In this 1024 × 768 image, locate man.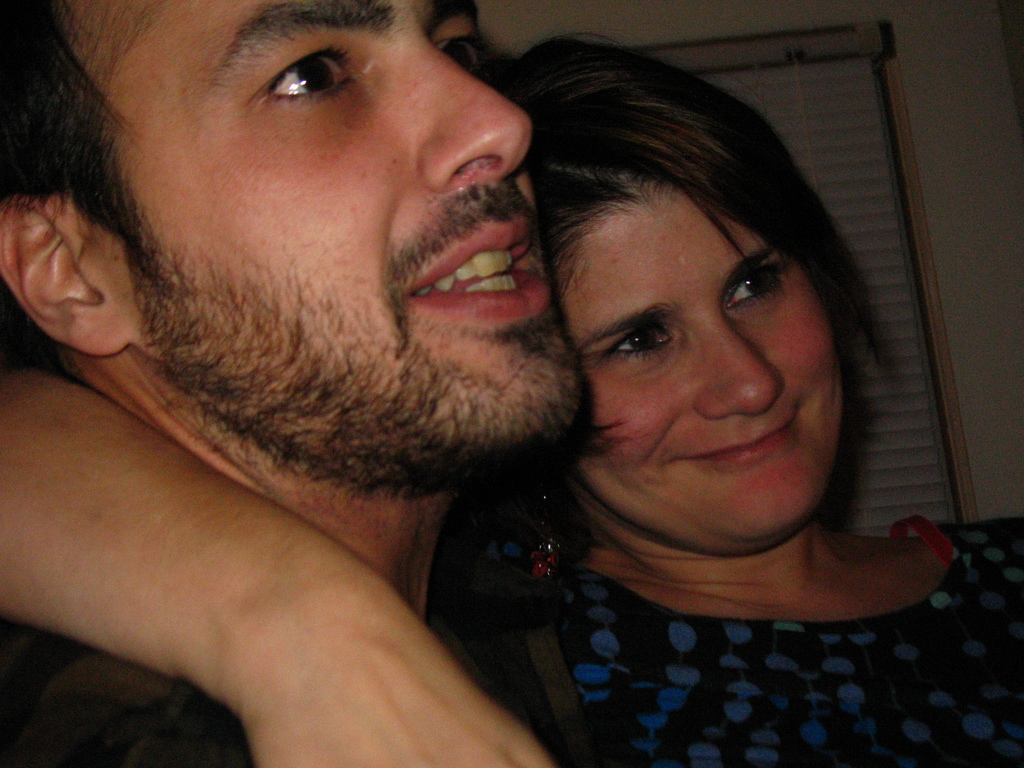
Bounding box: l=0, t=0, r=580, b=765.
